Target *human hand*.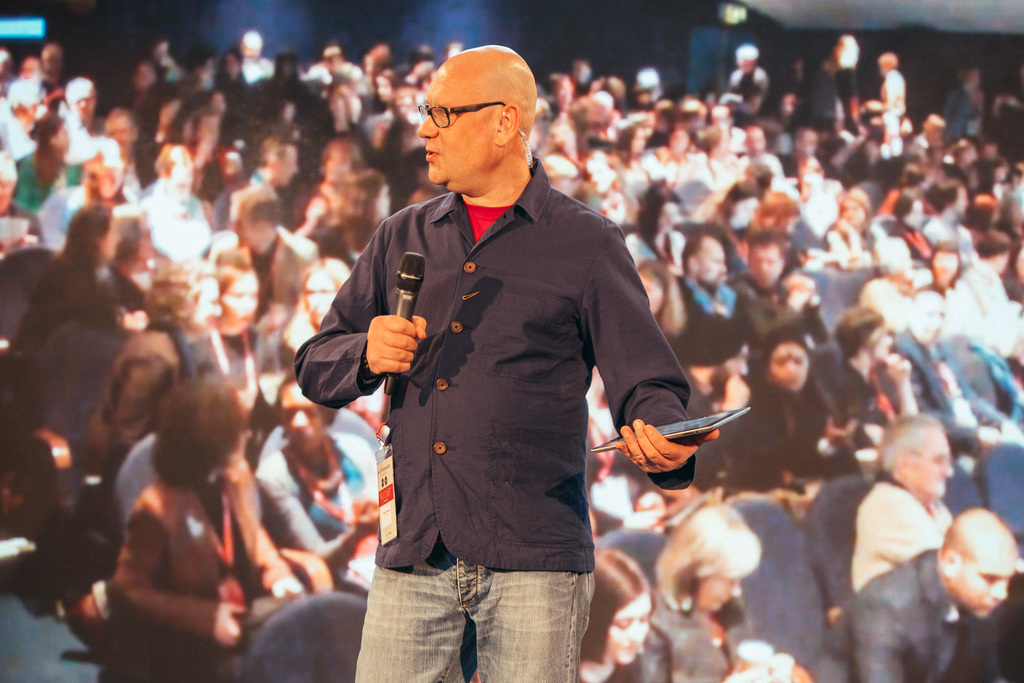
Target region: 614, 422, 718, 480.
